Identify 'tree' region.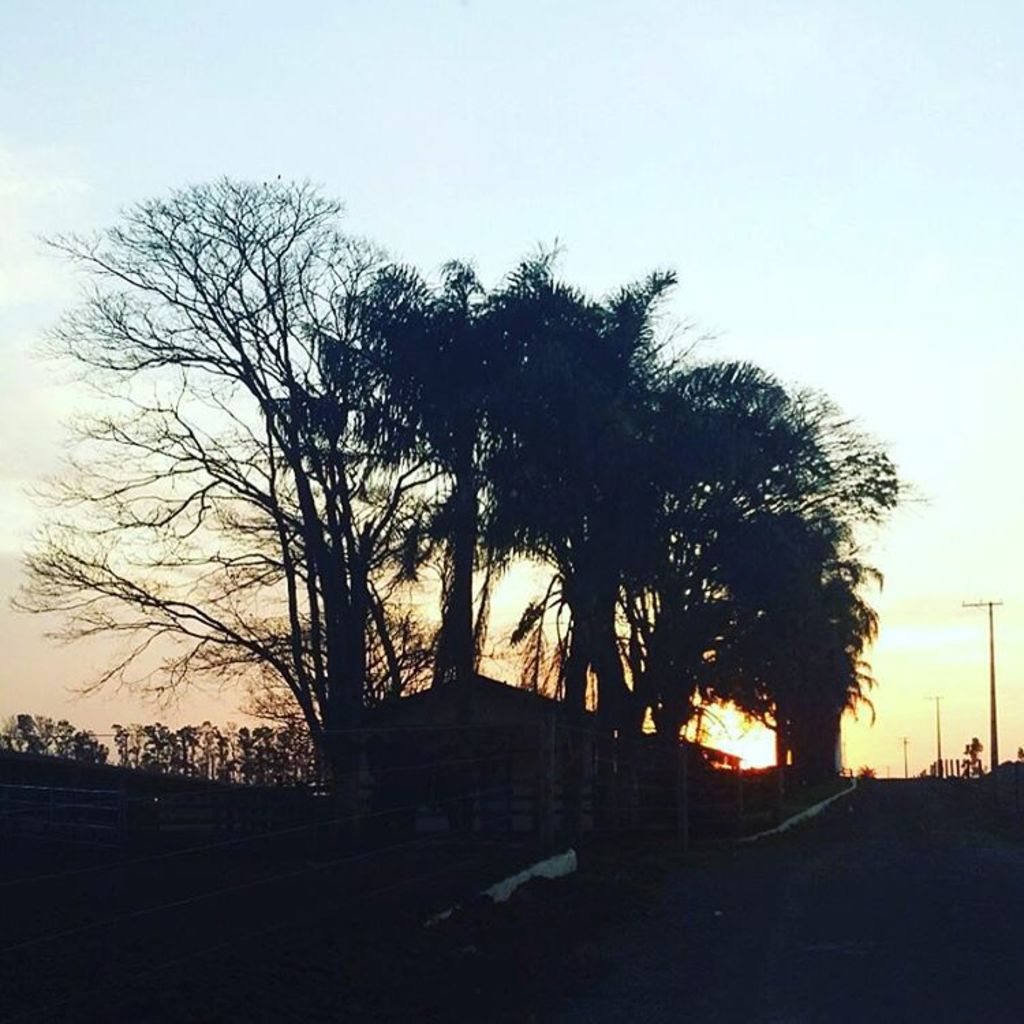
Region: {"left": 956, "top": 732, "right": 984, "bottom": 777}.
